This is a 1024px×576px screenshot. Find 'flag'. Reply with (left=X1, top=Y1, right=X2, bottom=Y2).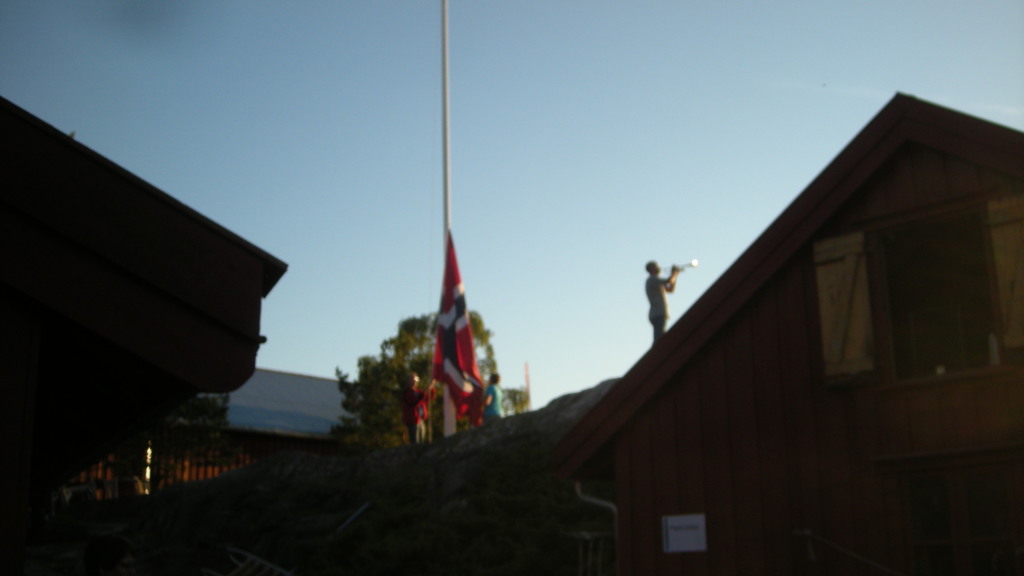
(left=419, top=211, right=480, bottom=424).
